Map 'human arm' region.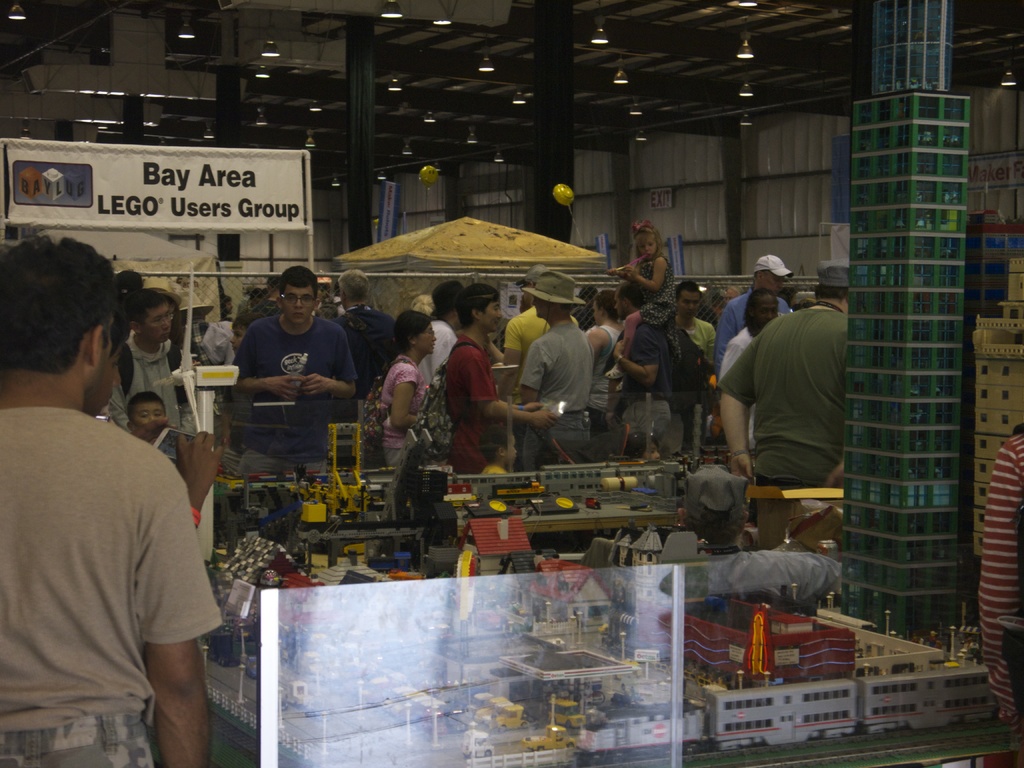
Mapped to detection(583, 332, 596, 356).
